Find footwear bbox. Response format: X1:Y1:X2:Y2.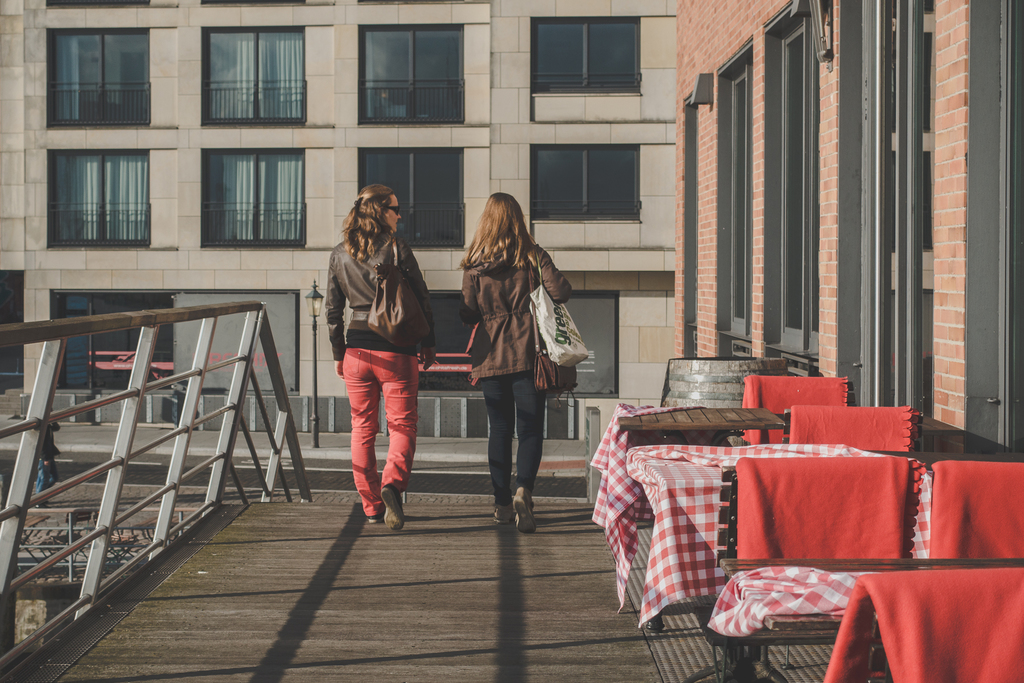
377:482:412:536.
